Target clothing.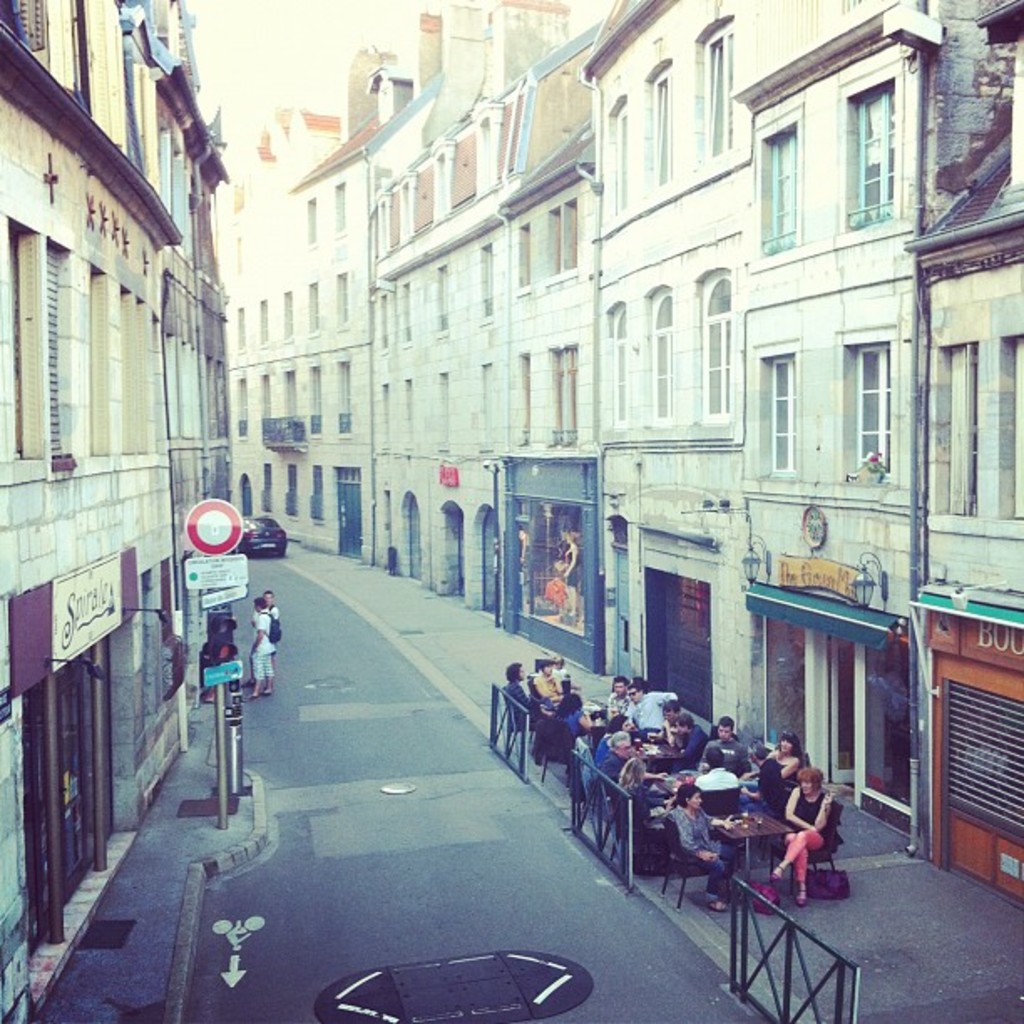
Target region: bbox(668, 812, 730, 900).
